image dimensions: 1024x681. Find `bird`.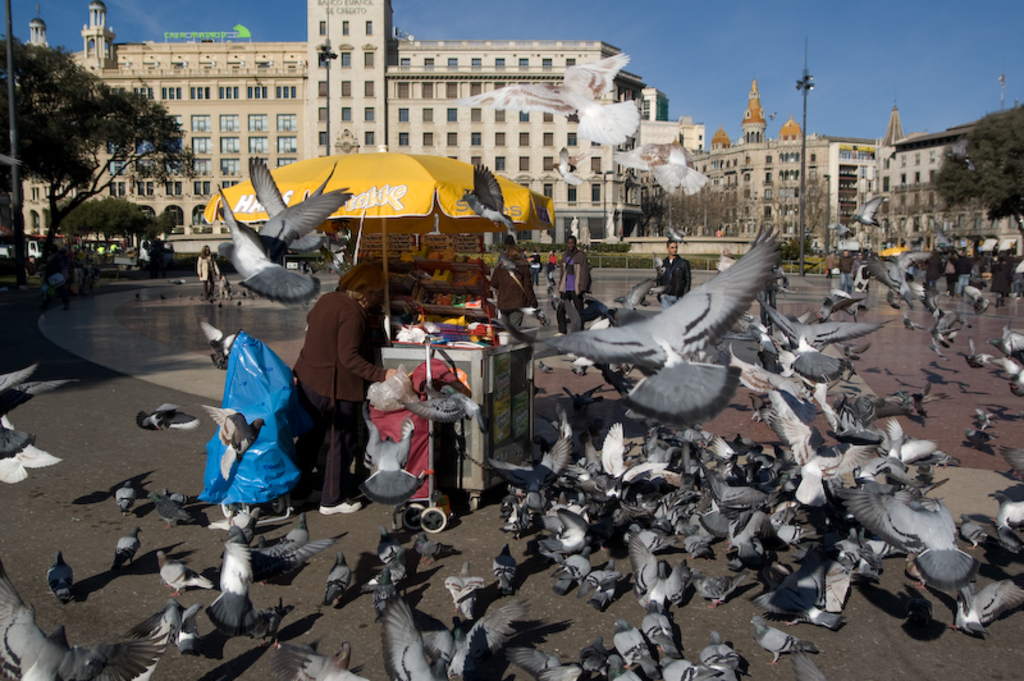
{"left": 46, "top": 547, "right": 72, "bottom": 593}.
